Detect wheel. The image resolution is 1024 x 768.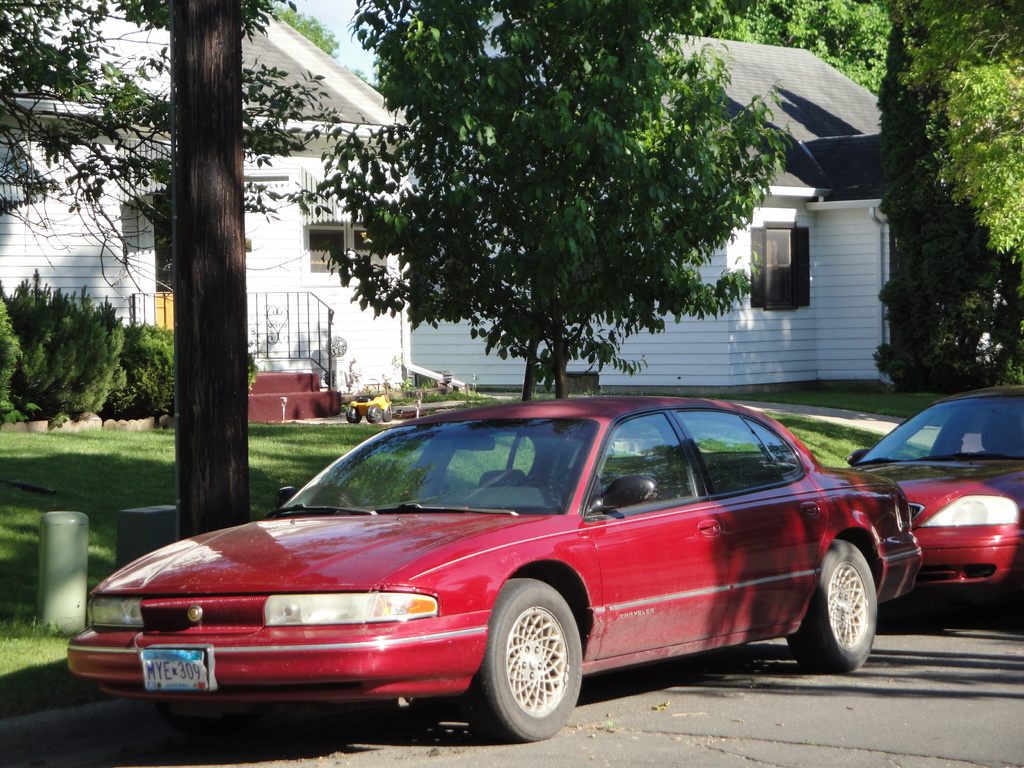
l=480, t=600, r=579, b=736.
